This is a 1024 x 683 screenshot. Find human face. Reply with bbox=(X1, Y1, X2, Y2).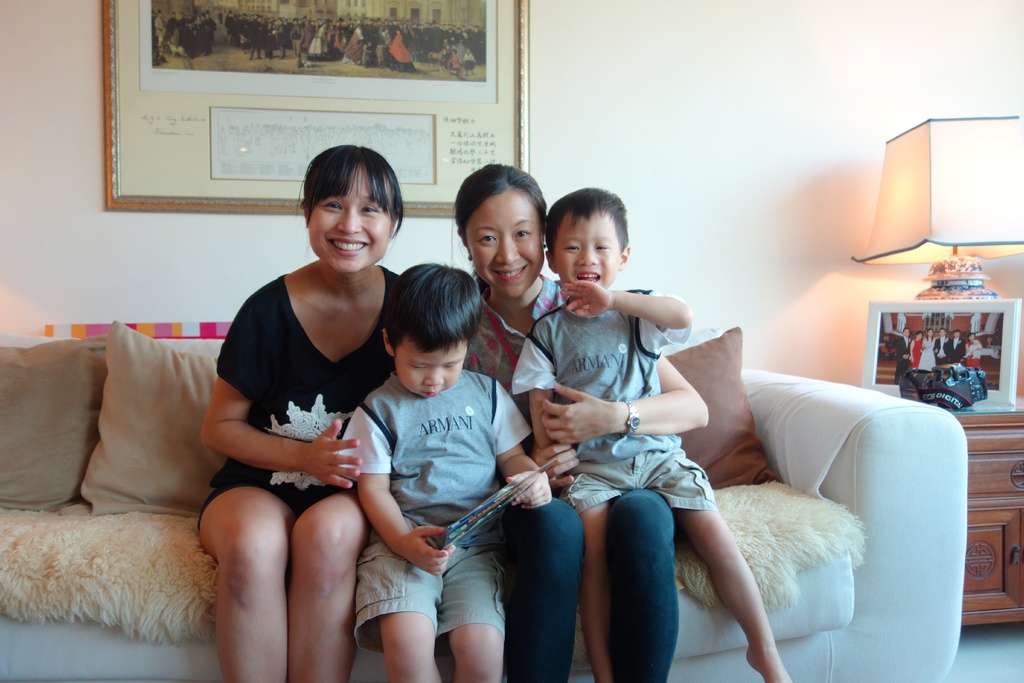
bbox=(553, 211, 617, 302).
